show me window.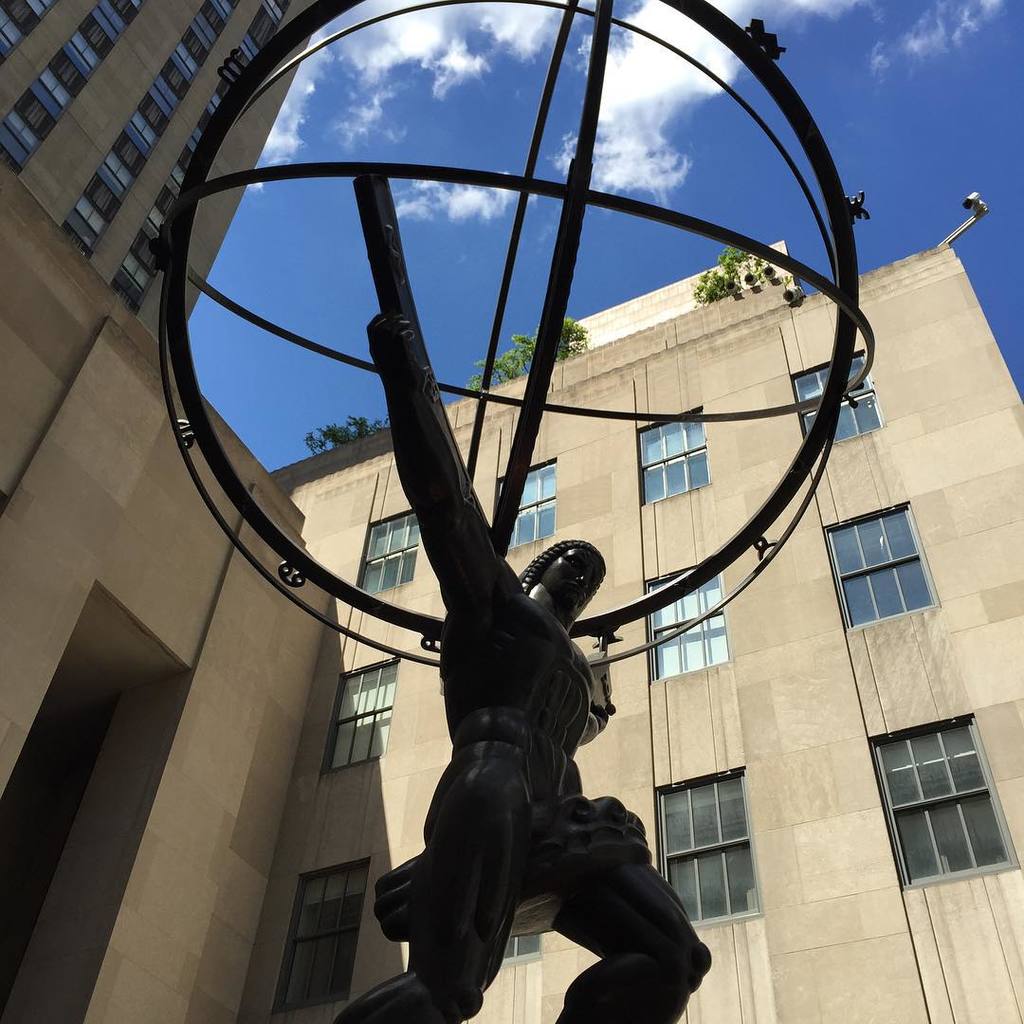
window is here: <bbox>324, 653, 406, 774</bbox>.
